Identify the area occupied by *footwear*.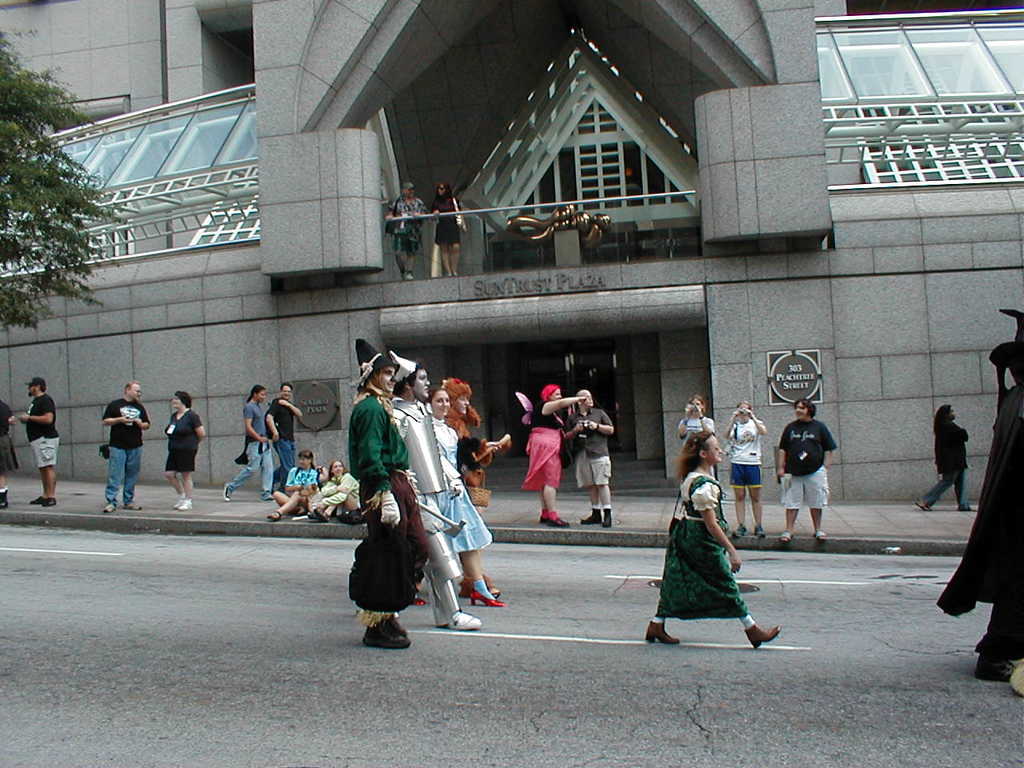
Area: 126/502/140/510.
